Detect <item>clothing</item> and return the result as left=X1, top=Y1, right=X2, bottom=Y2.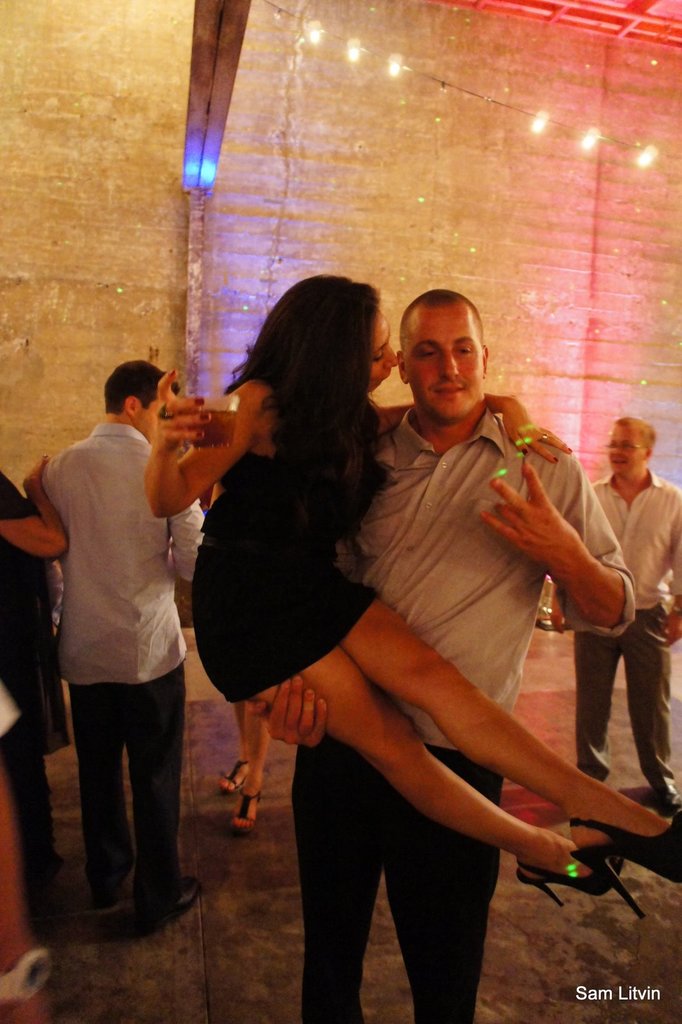
left=290, top=409, right=635, bottom=1023.
